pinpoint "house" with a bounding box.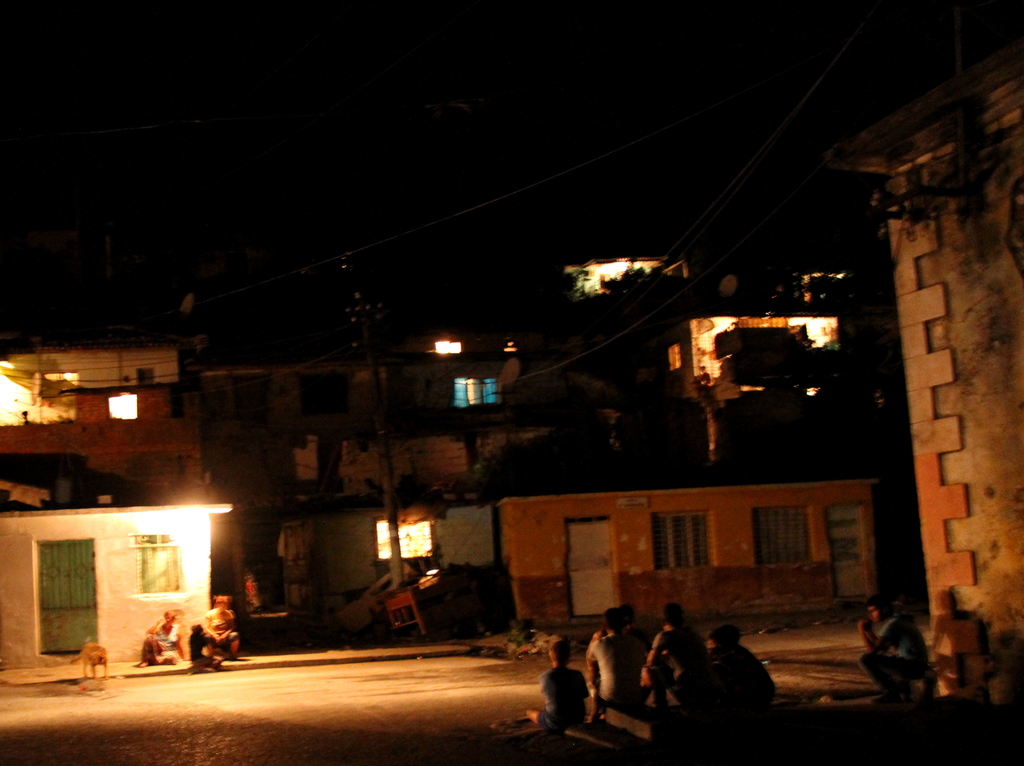
bbox=(556, 241, 669, 304).
